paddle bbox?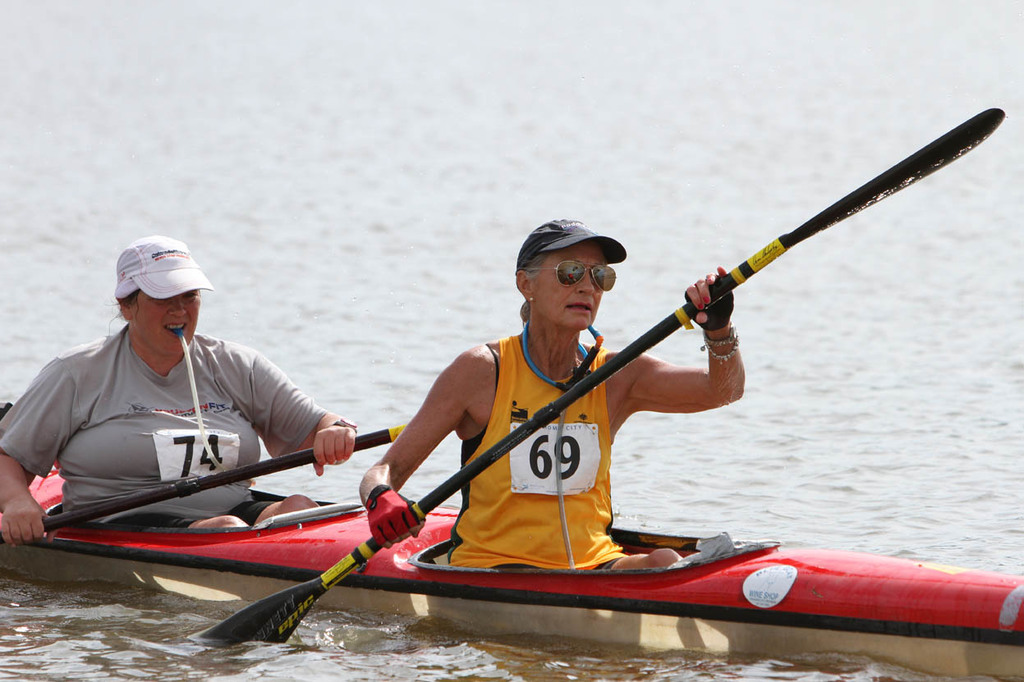
192:104:1008:648
